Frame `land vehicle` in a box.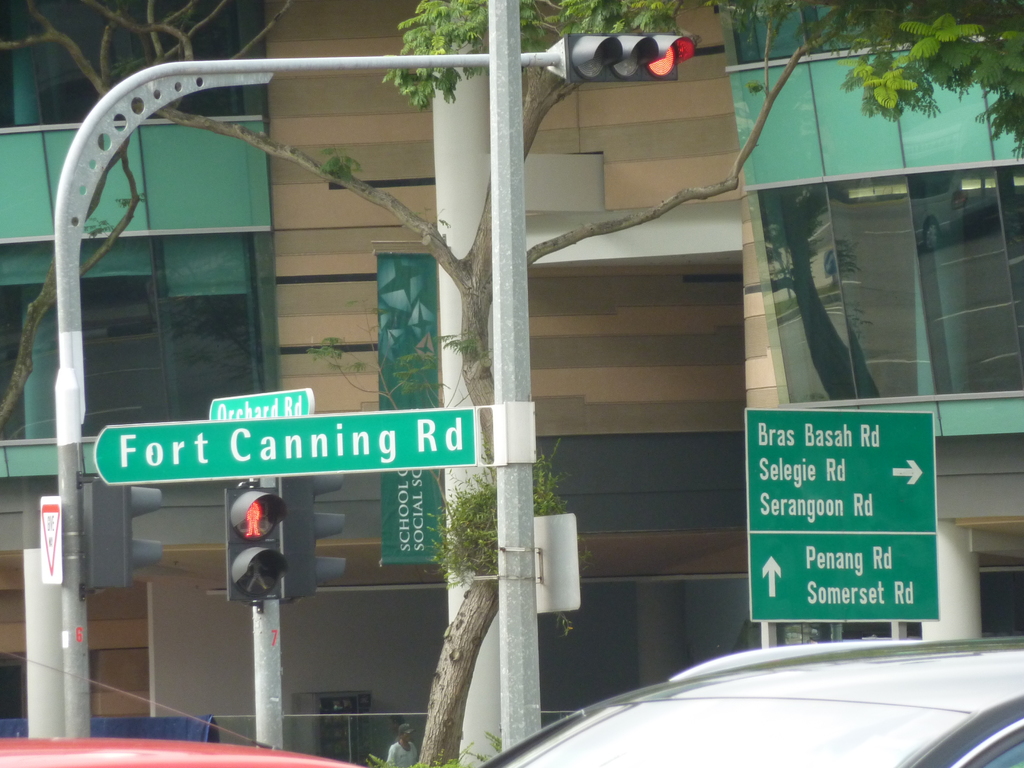
detection(0, 654, 364, 767).
